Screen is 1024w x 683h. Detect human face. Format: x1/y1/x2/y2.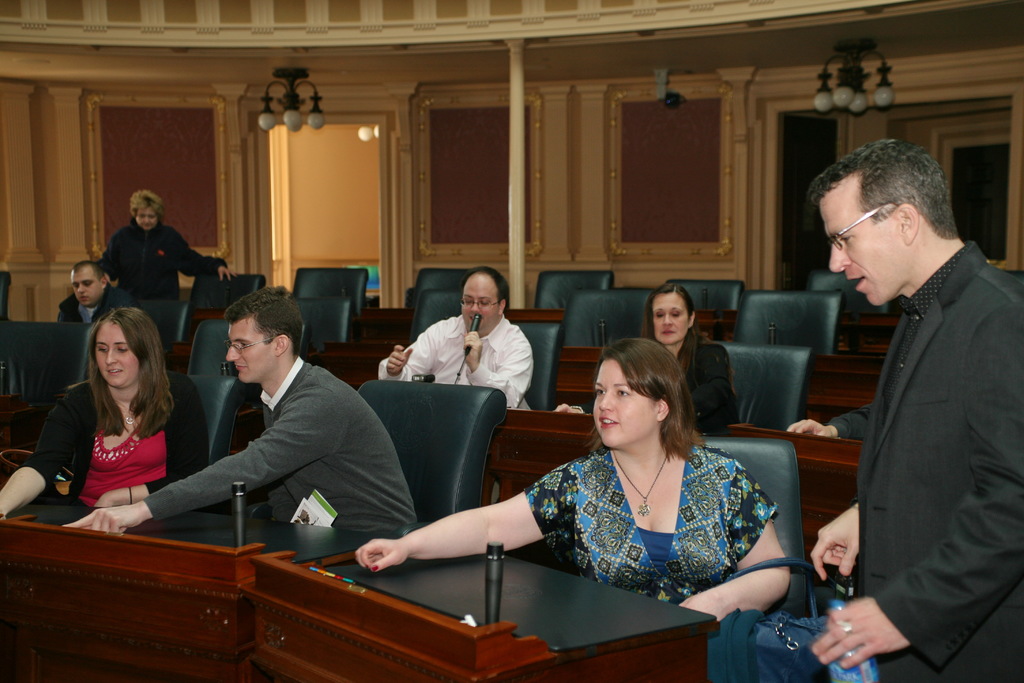
657/291/691/345.
